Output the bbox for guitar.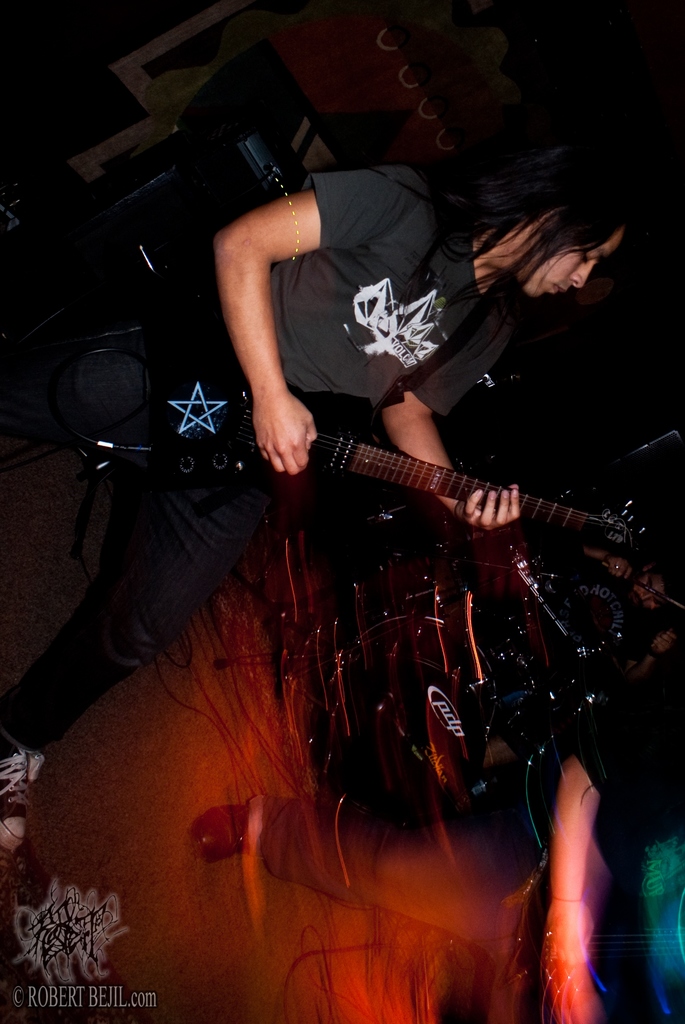
{"x1": 253, "y1": 409, "x2": 580, "y2": 562}.
